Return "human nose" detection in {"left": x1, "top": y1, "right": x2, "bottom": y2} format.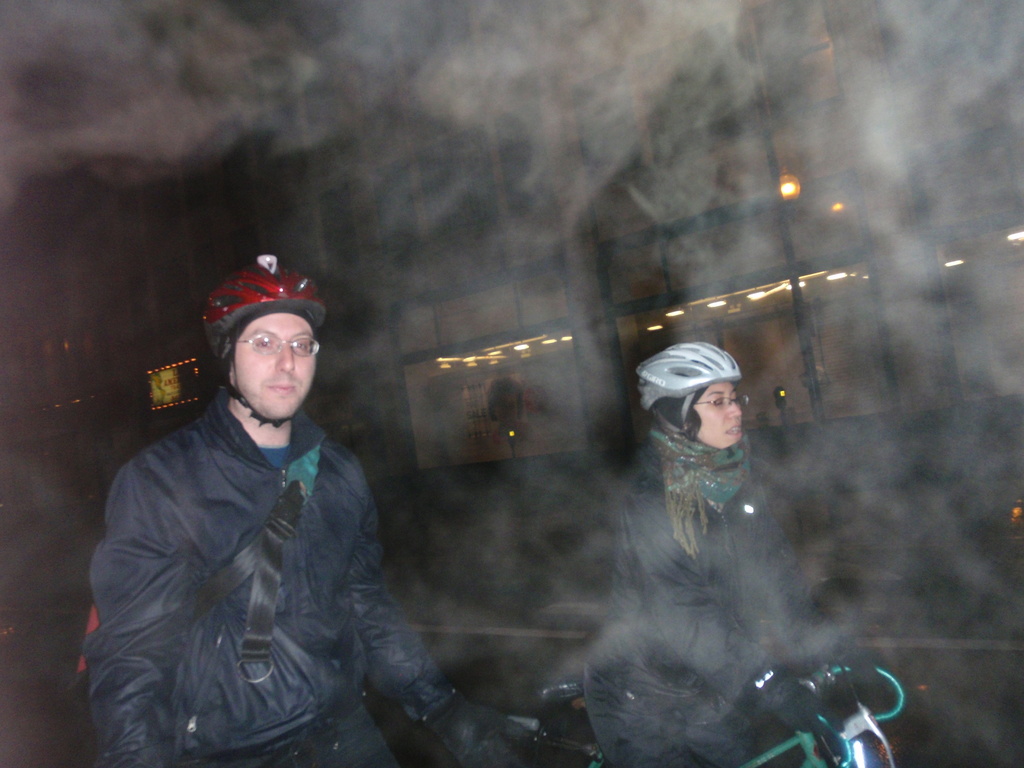
{"left": 726, "top": 399, "right": 744, "bottom": 419}.
